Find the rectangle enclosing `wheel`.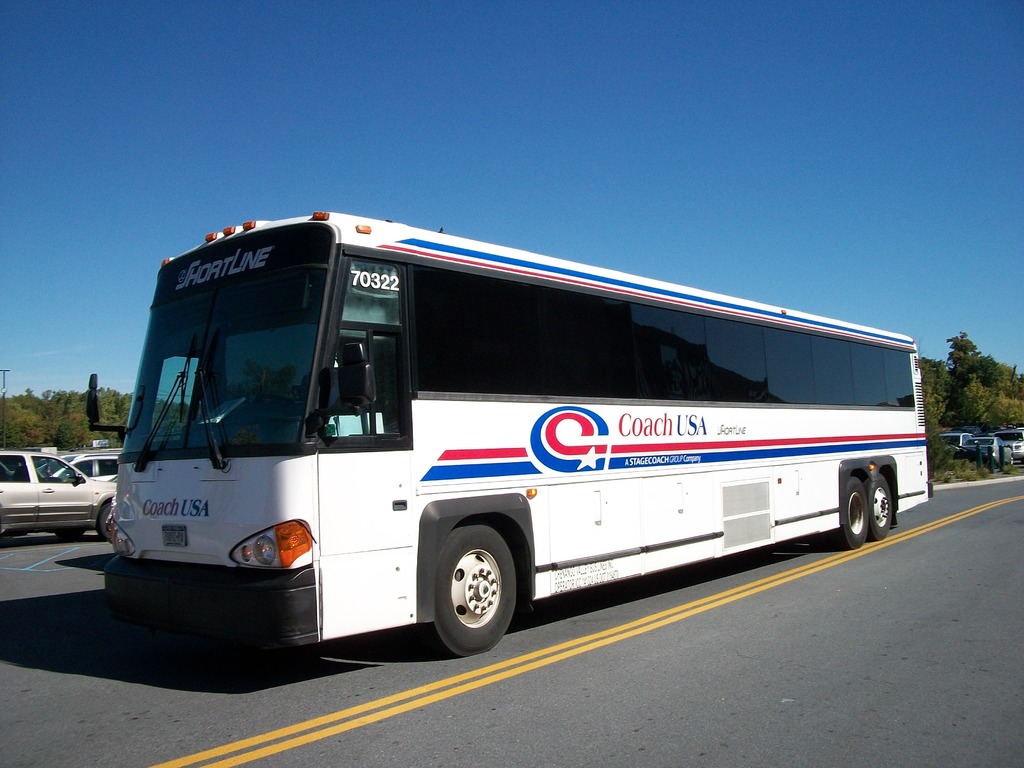
<box>809,531,841,553</box>.
